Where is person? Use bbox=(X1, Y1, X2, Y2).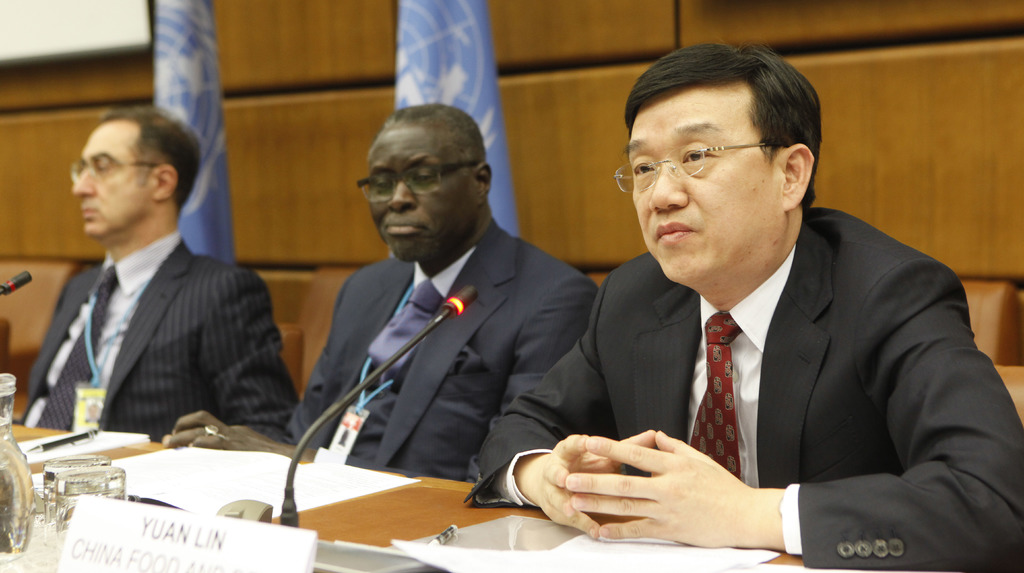
bbox=(152, 101, 593, 508).
